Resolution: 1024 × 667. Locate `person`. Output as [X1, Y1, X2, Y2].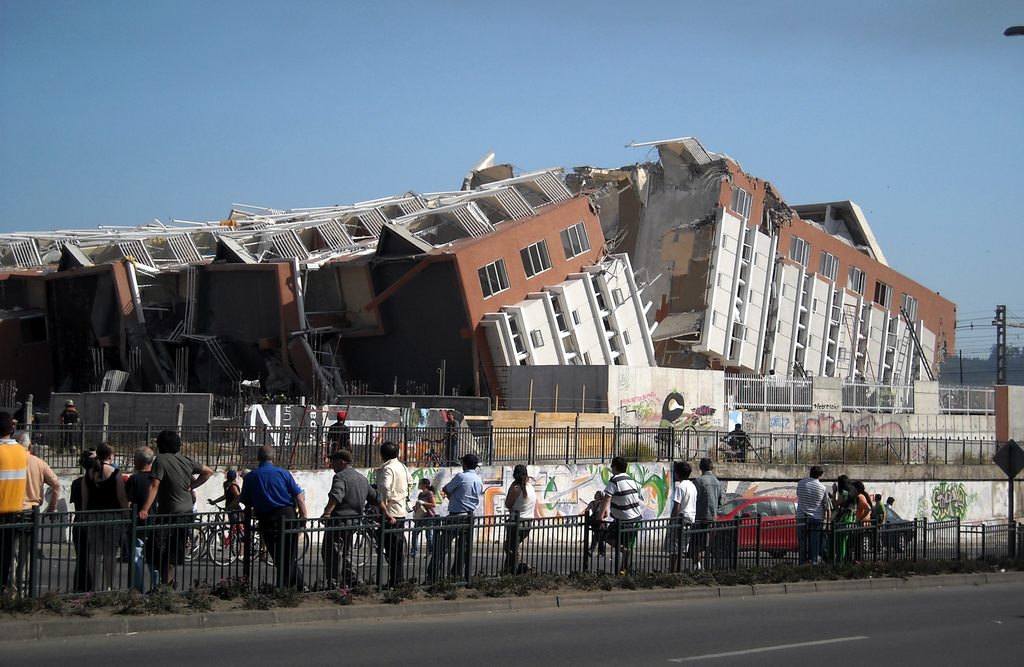
[416, 449, 486, 584].
